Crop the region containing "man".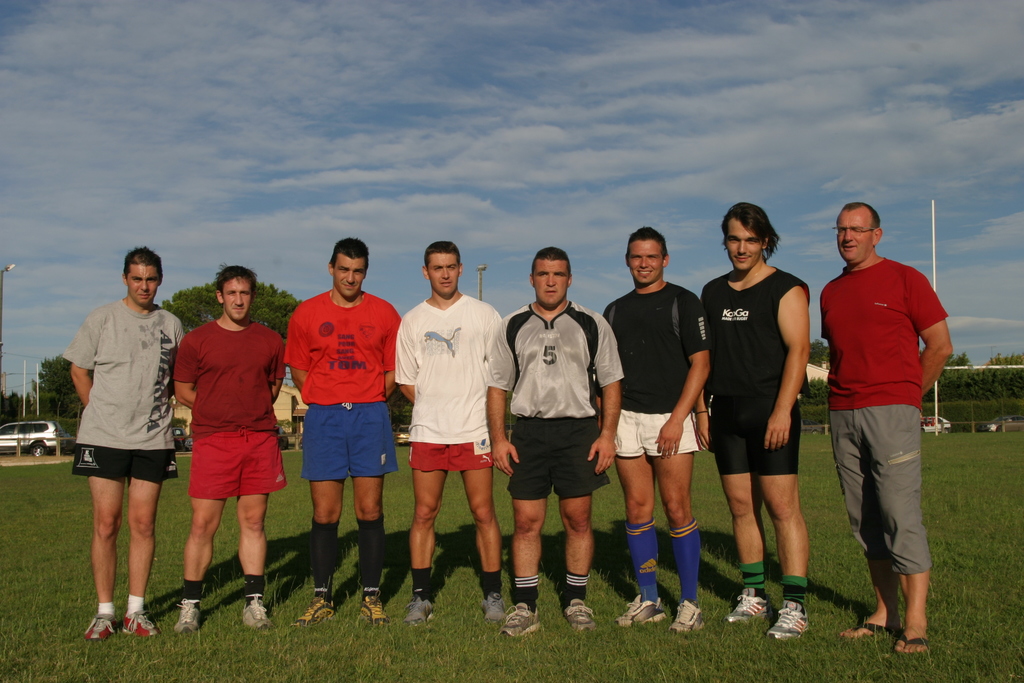
Crop region: (left=596, top=225, right=712, bottom=636).
